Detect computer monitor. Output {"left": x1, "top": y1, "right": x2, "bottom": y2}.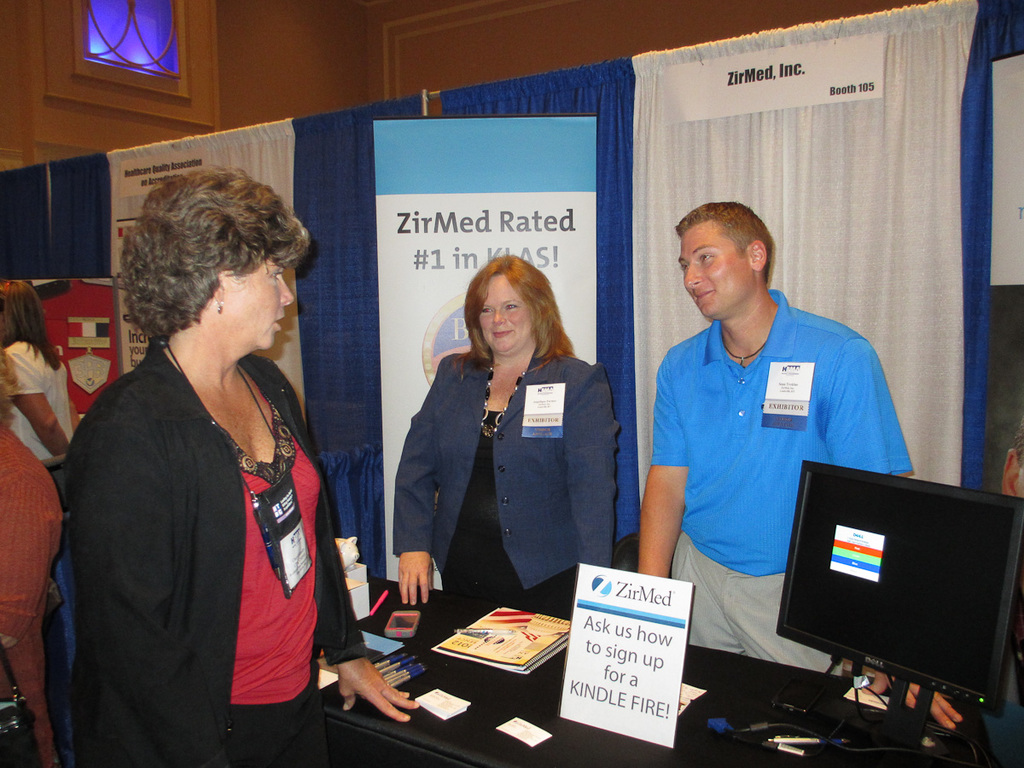
{"left": 773, "top": 466, "right": 1017, "bottom": 739}.
